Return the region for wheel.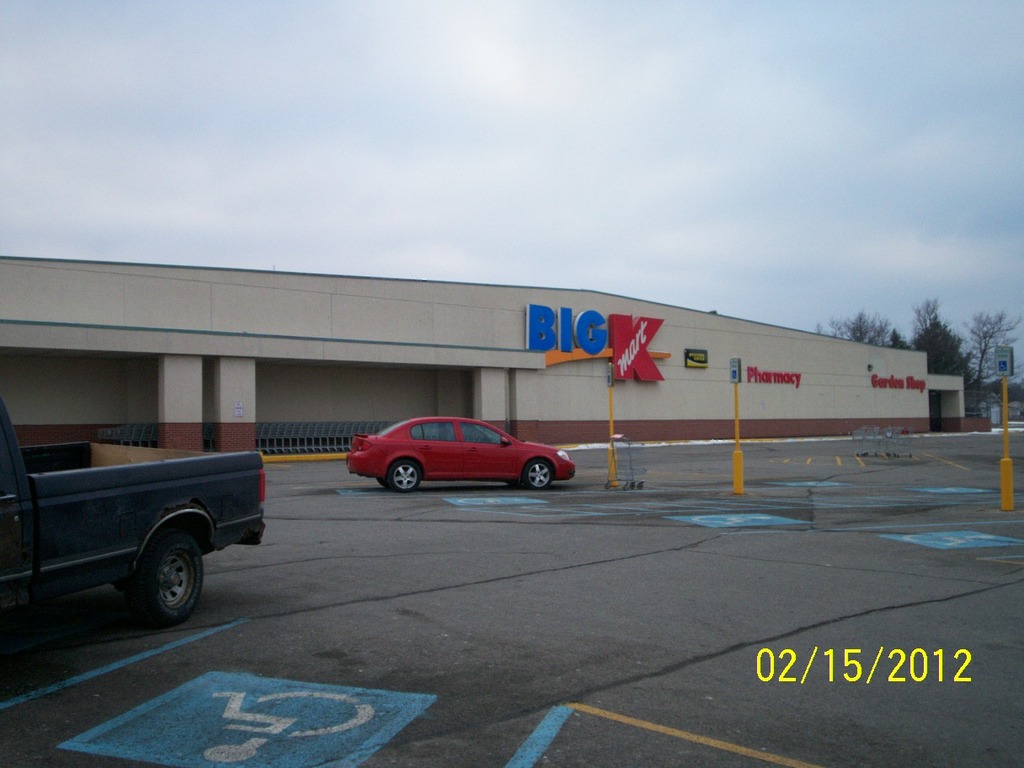
<box>132,536,209,628</box>.
